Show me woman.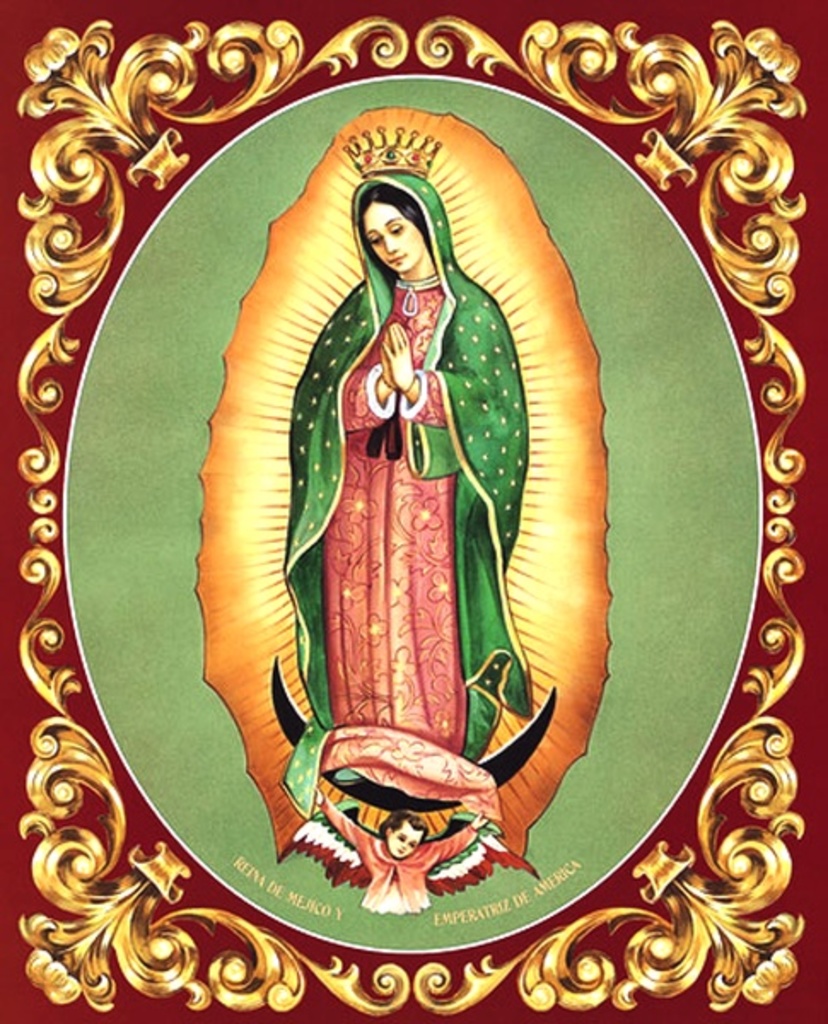
woman is here: pyautogui.locateOnScreen(273, 150, 563, 804).
